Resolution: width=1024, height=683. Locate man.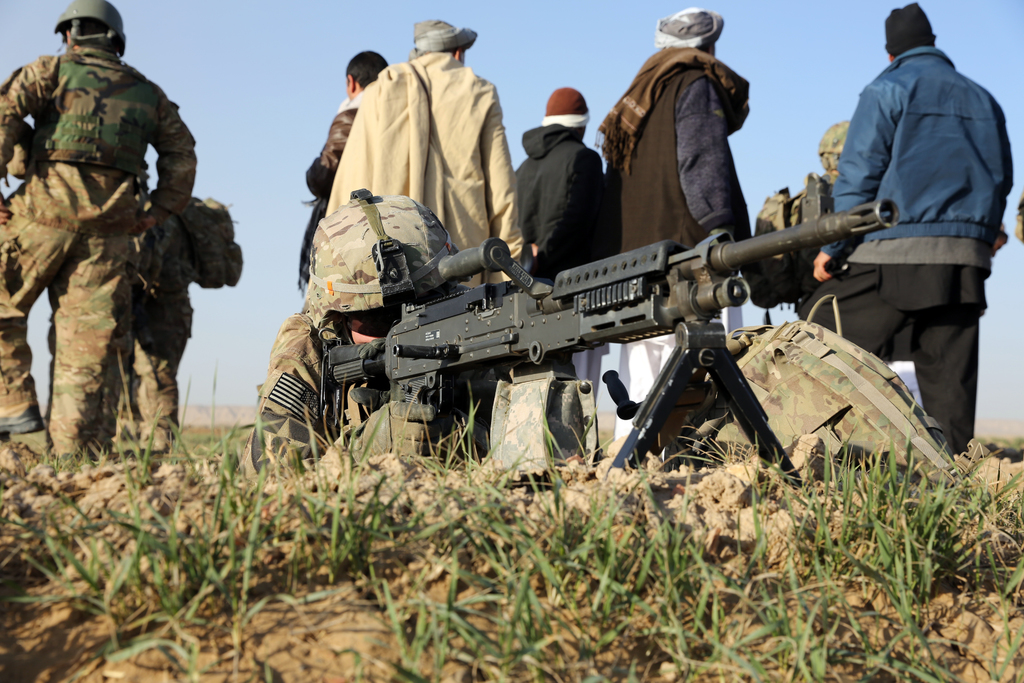
l=513, t=84, r=594, b=286.
